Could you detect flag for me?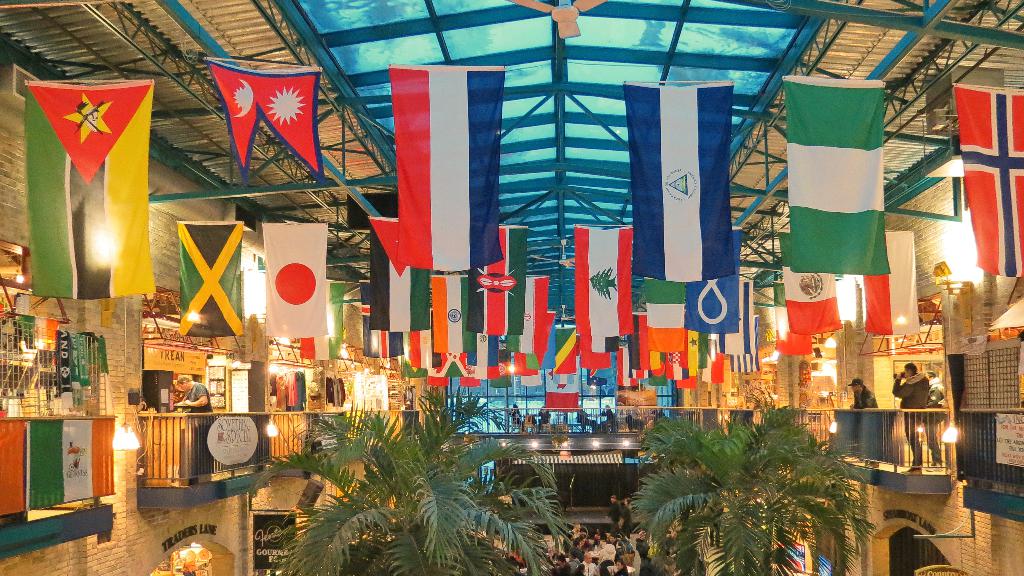
Detection result: x1=369, y1=233, x2=433, y2=326.
